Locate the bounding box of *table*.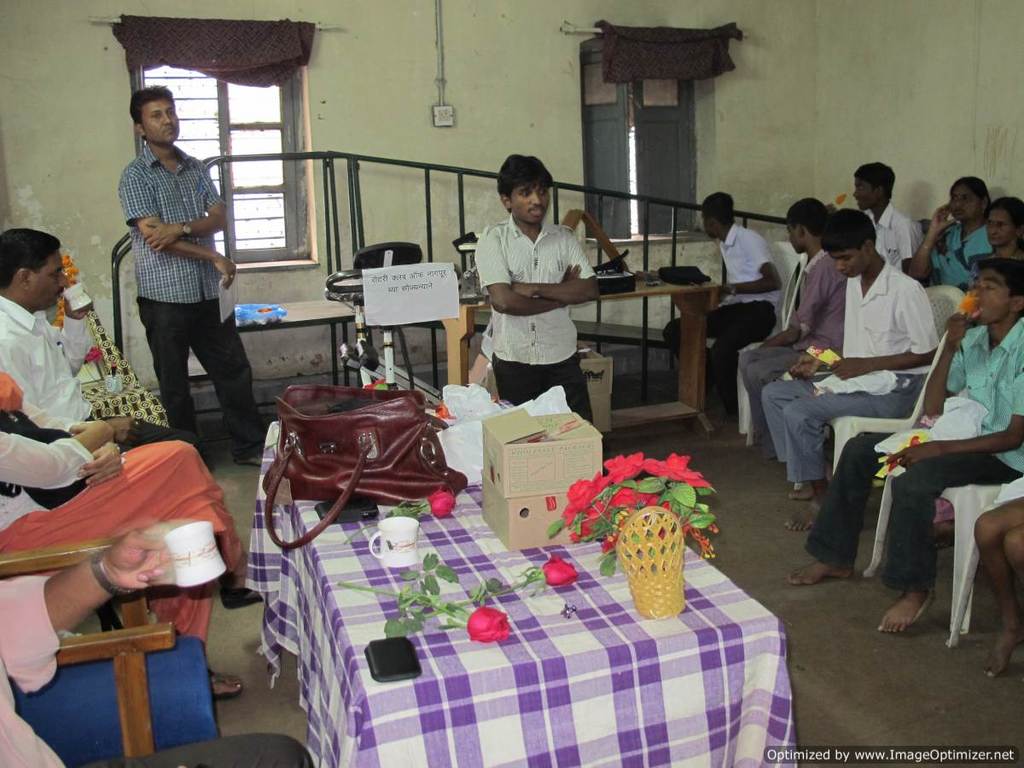
Bounding box: 249/458/795/760.
